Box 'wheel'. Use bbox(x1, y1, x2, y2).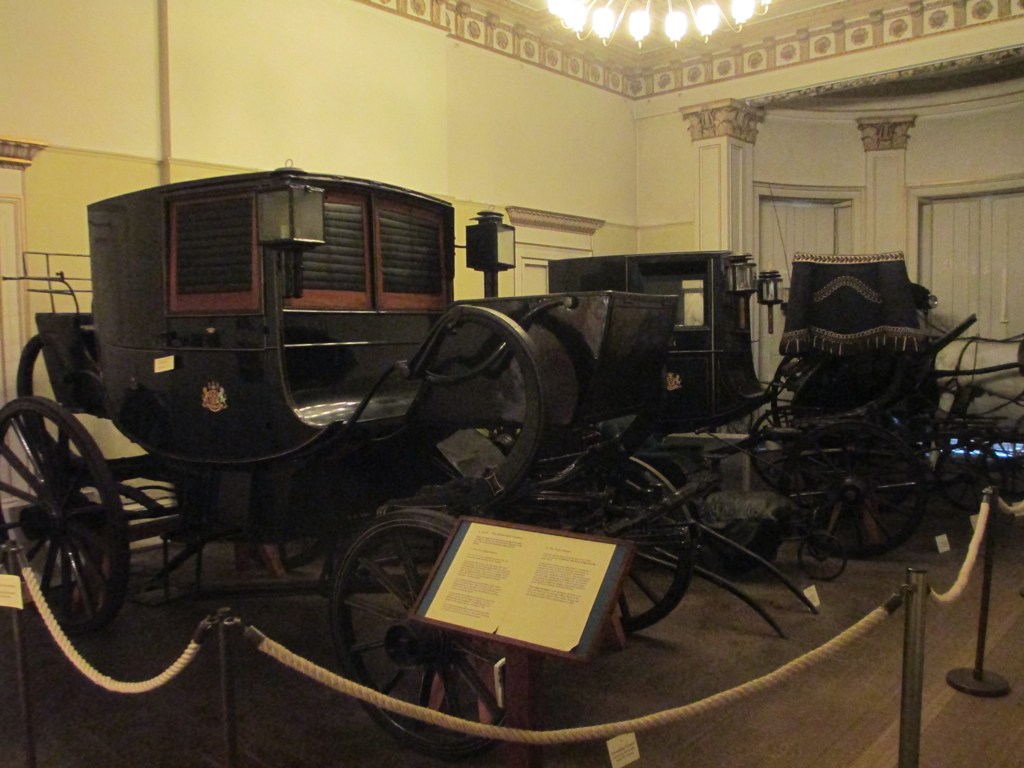
bbox(400, 304, 556, 487).
